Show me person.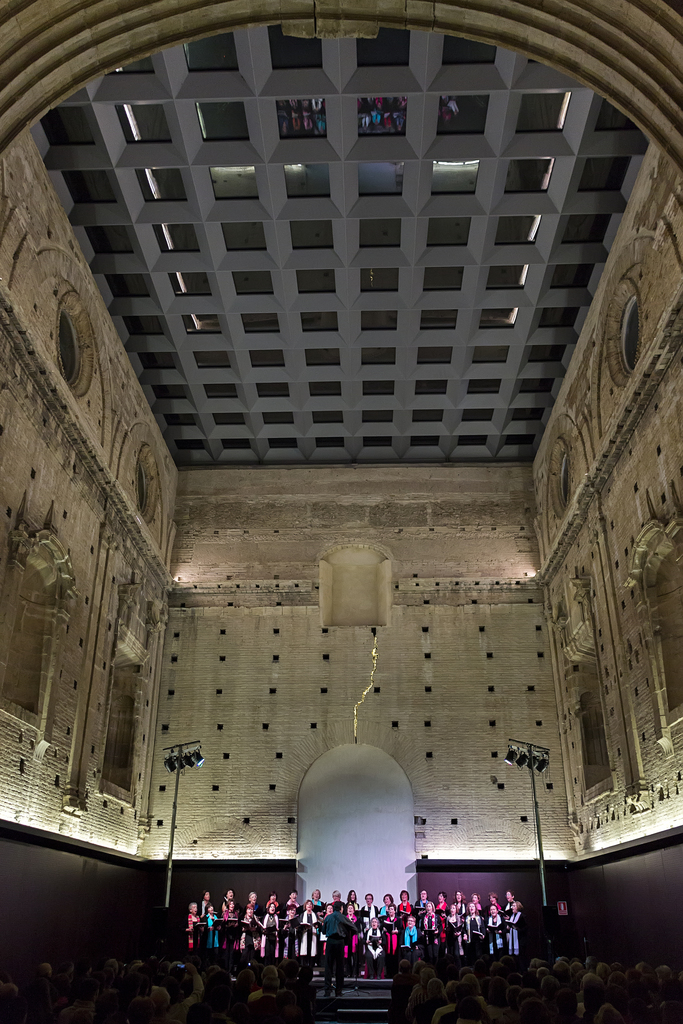
person is here: left=468, top=892, right=482, bottom=913.
